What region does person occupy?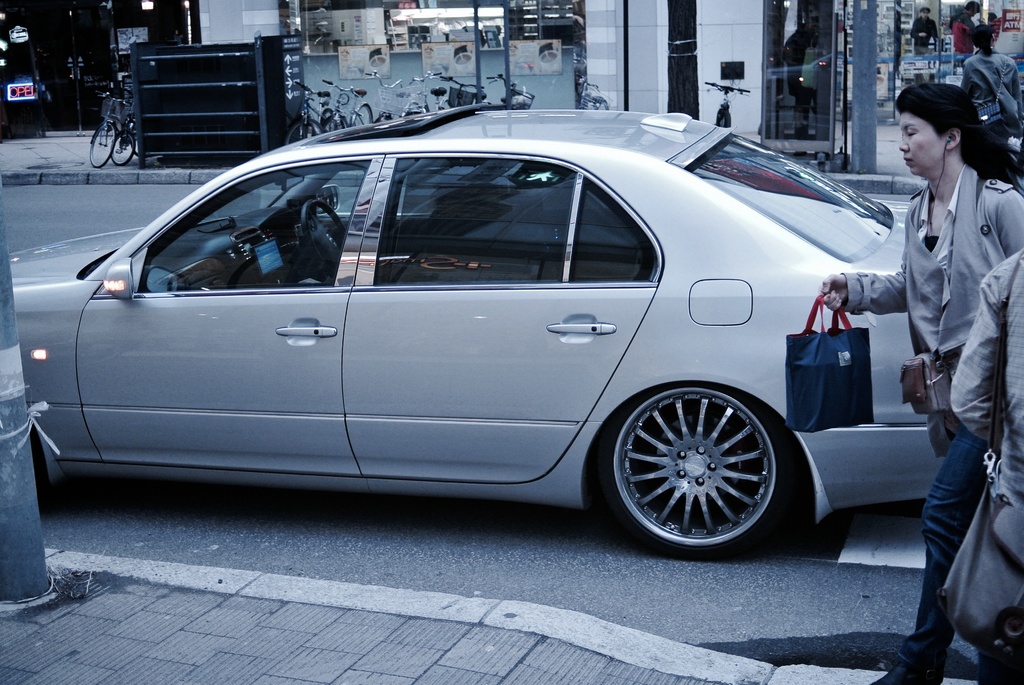
bbox=(819, 83, 1023, 684).
